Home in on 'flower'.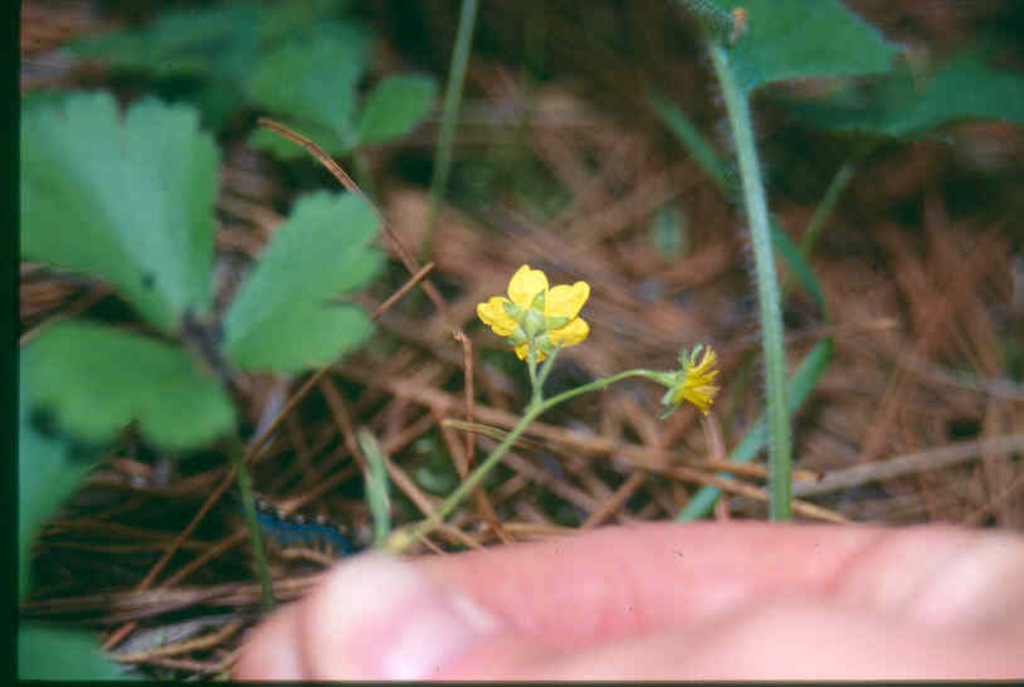
Homed in at (474,255,591,364).
